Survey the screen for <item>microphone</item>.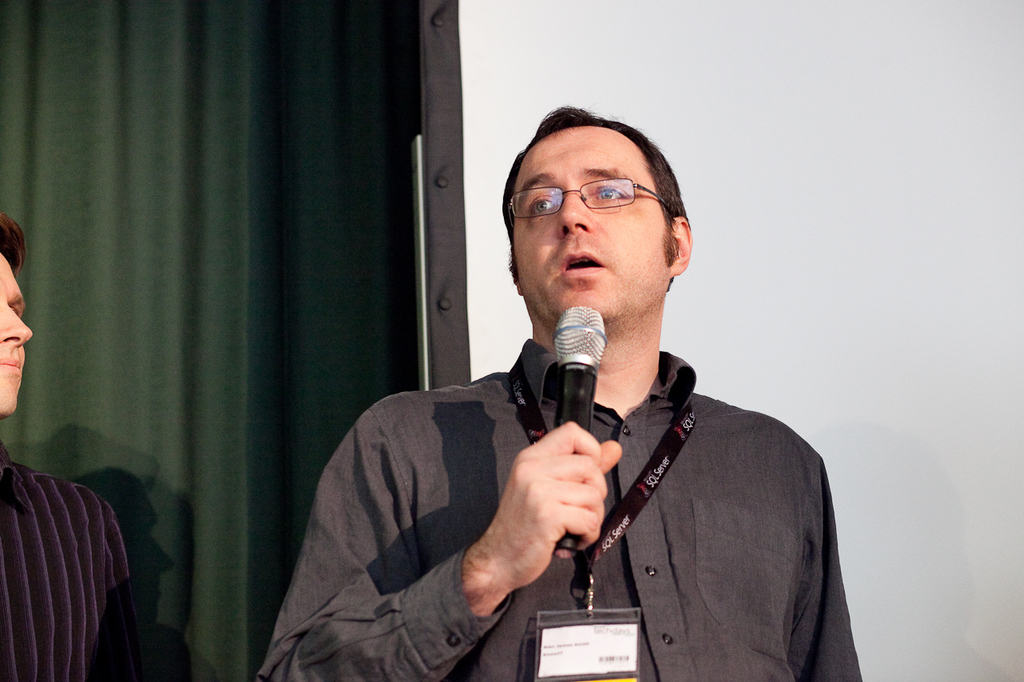
Survey found: (554,309,606,561).
